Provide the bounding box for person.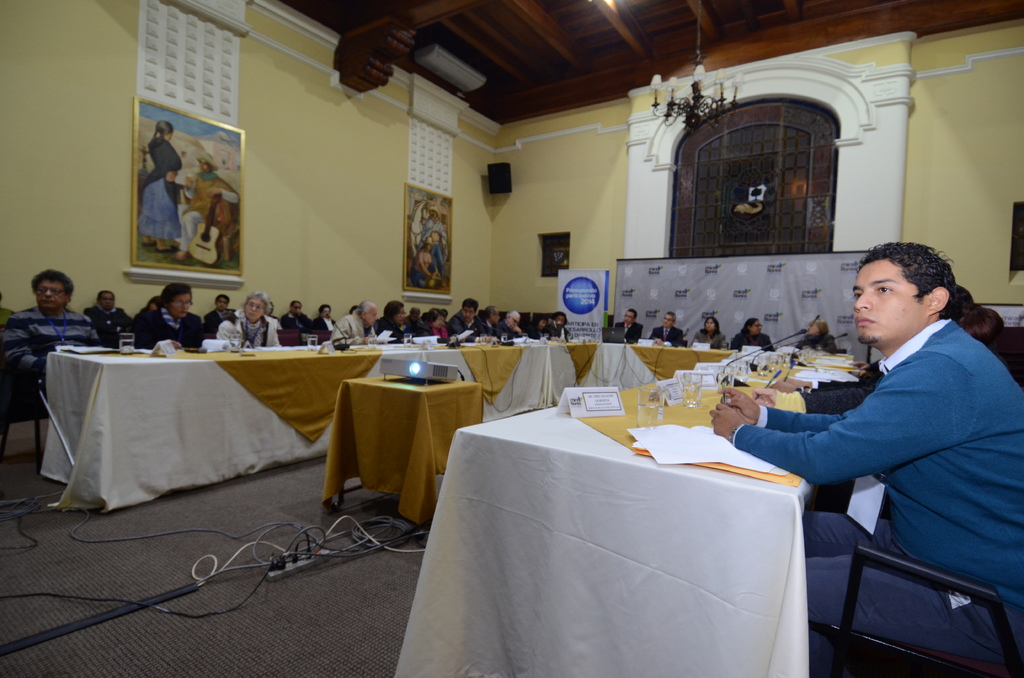
(312, 304, 334, 332).
